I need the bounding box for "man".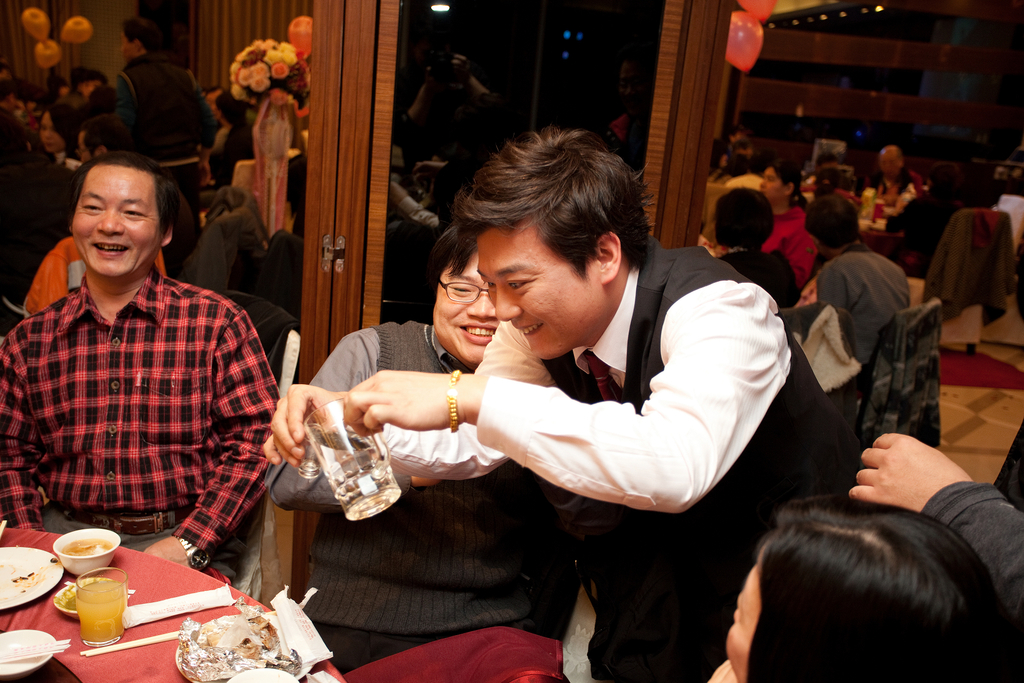
Here it is: bbox=[256, 214, 586, 682].
